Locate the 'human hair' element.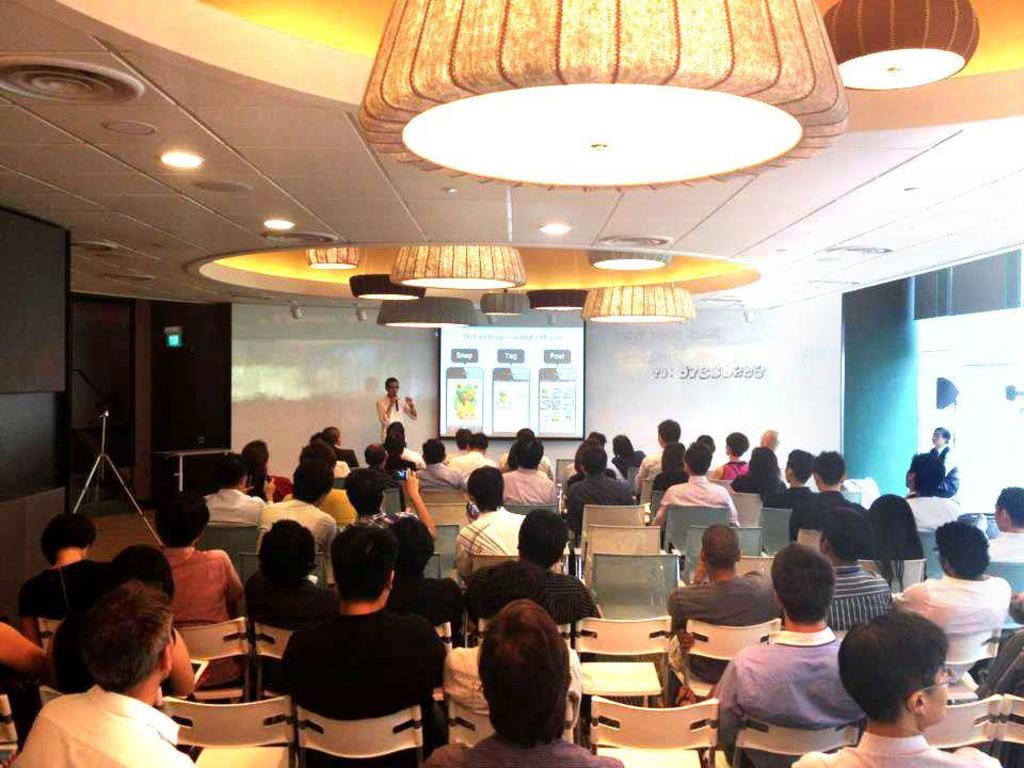
Element bbox: (693,433,716,453).
